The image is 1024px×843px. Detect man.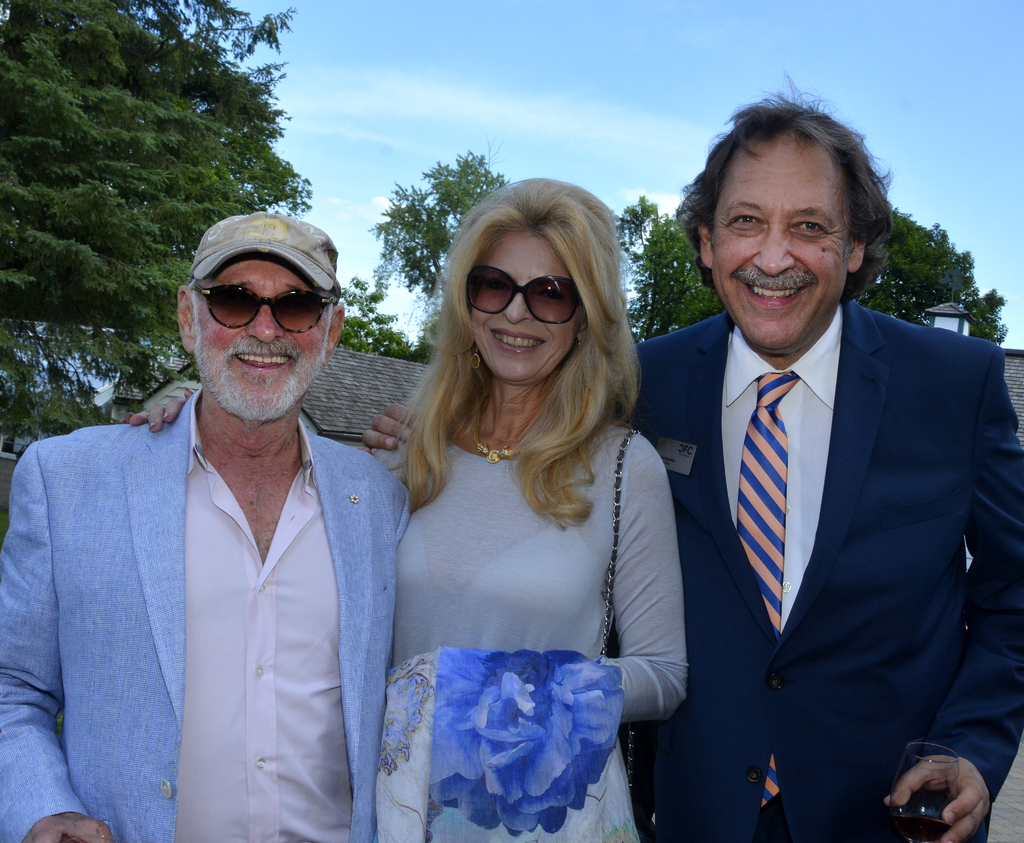
Detection: x1=42 y1=211 x2=437 y2=839.
